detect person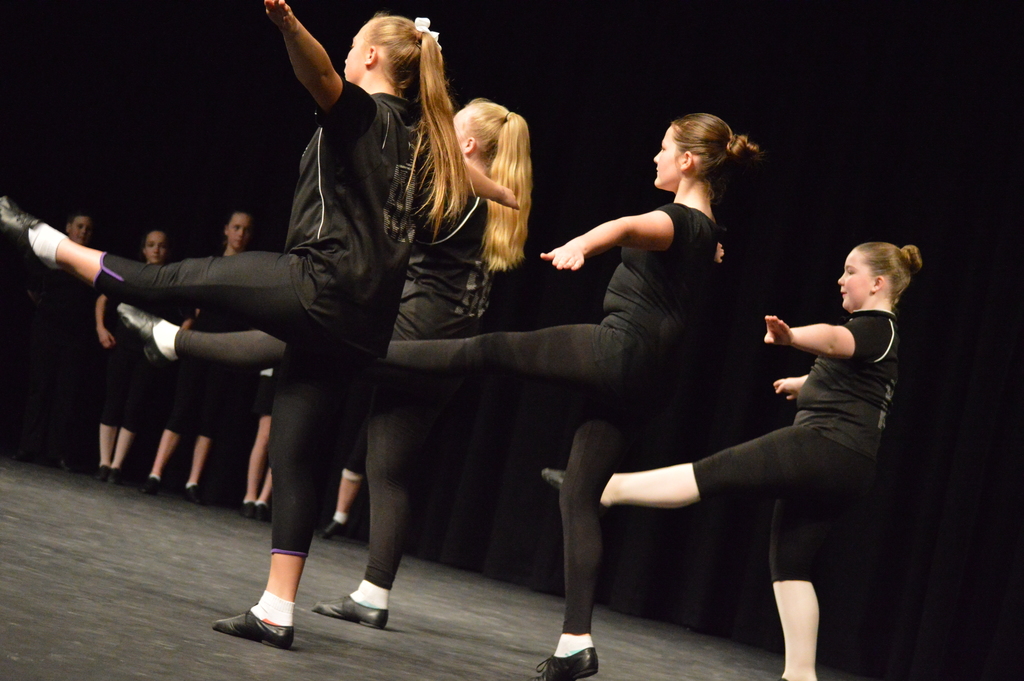
111:106:765:680
